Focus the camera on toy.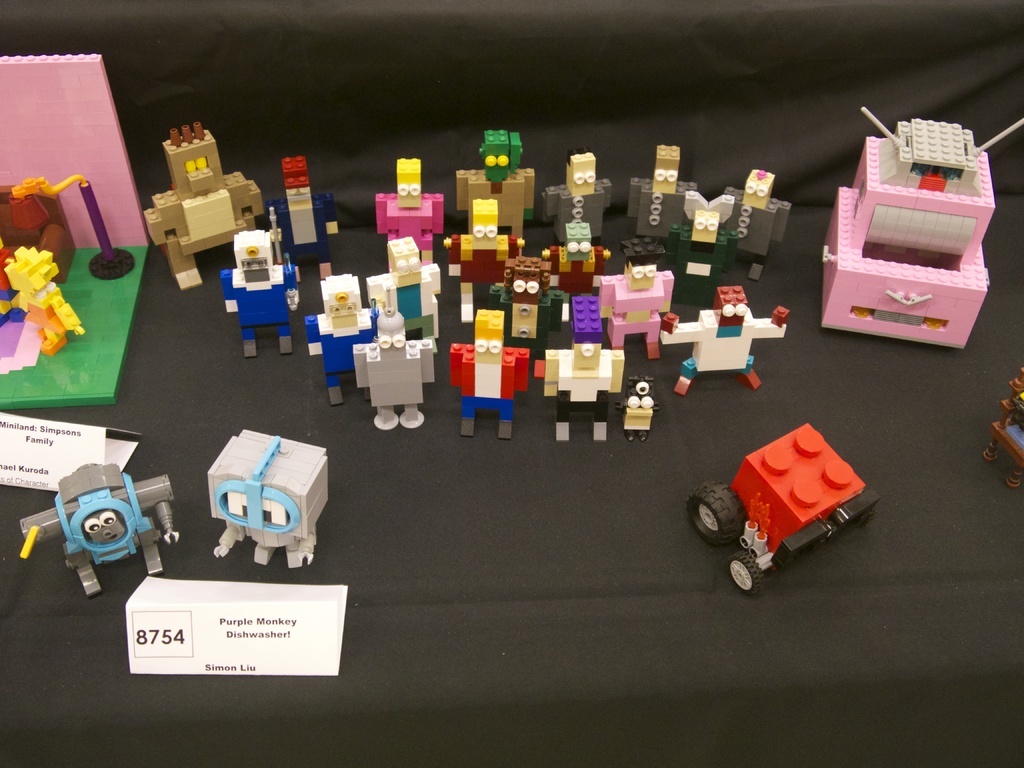
Focus region: crop(3, 244, 84, 362).
